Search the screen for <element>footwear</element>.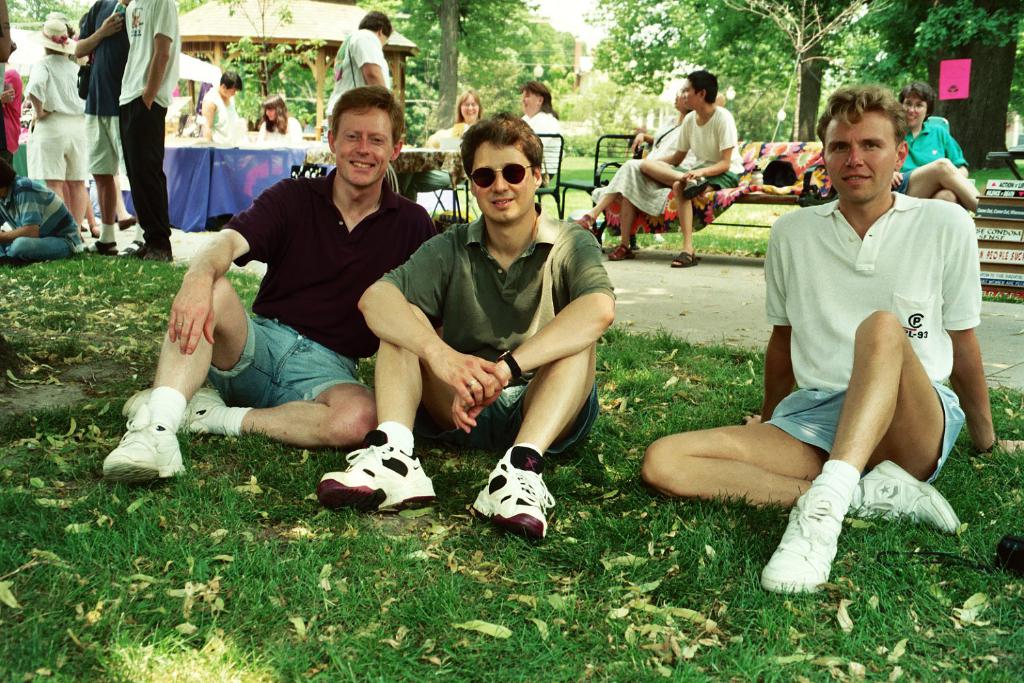
Found at [765, 487, 836, 599].
